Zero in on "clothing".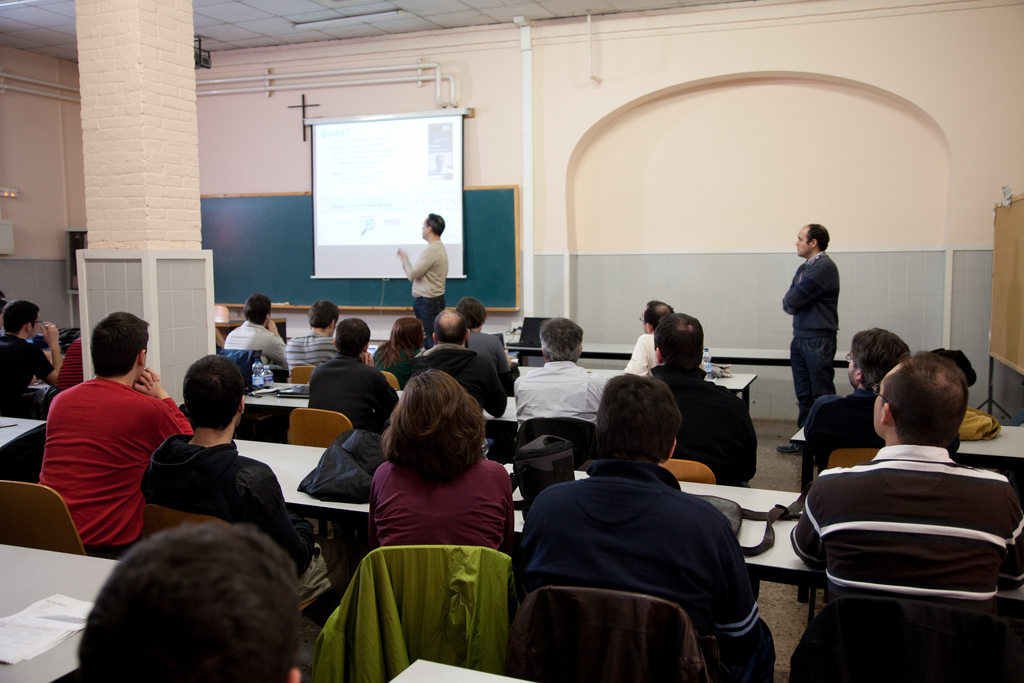
Zeroed in: bbox=(781, 252, 848, 428).
